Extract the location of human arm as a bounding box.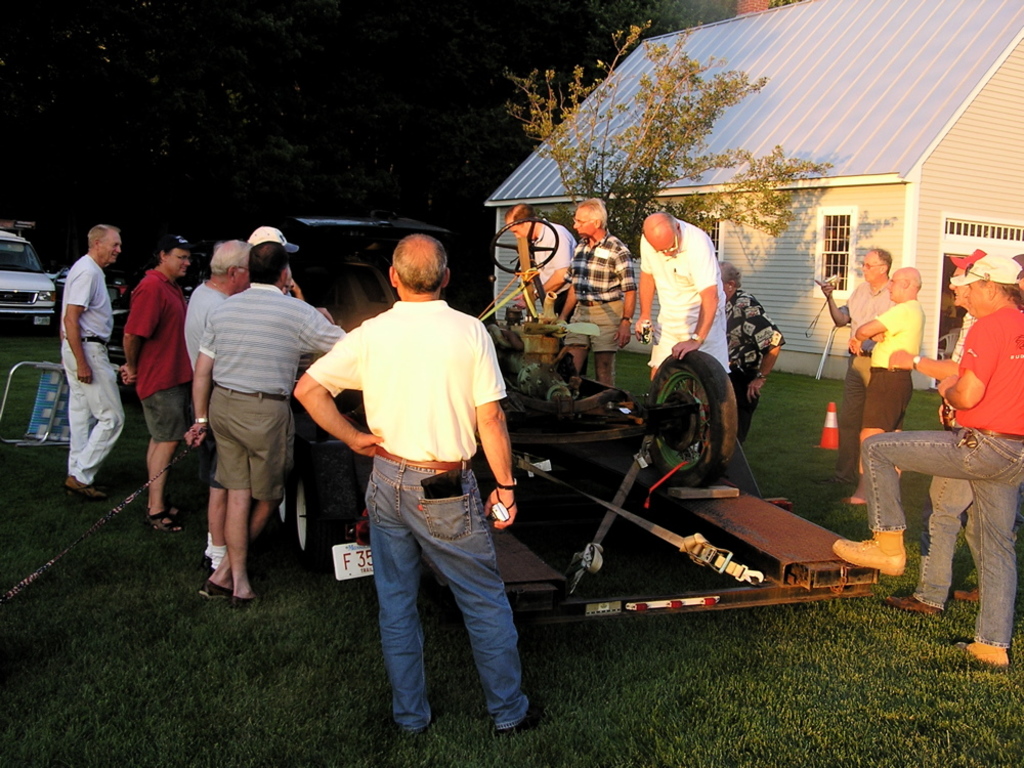
(left=122, top=279, right=152, bottom=385).
